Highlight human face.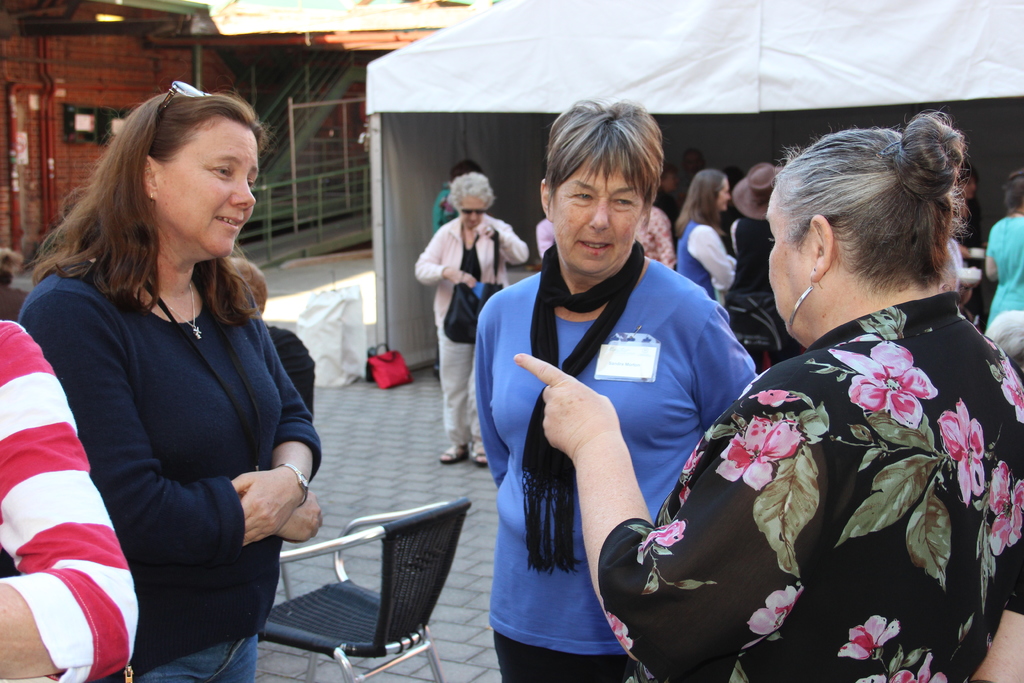
Highlighted region: 553, 159, 642, 276.
